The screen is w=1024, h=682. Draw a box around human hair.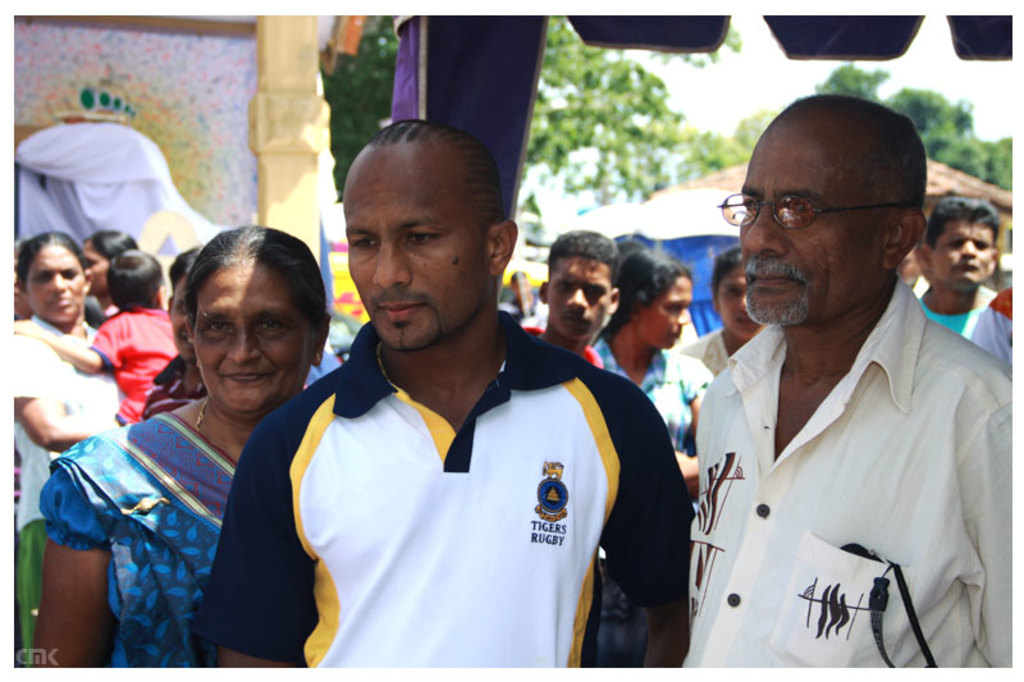
BBox(106, 251, 161, 312).
